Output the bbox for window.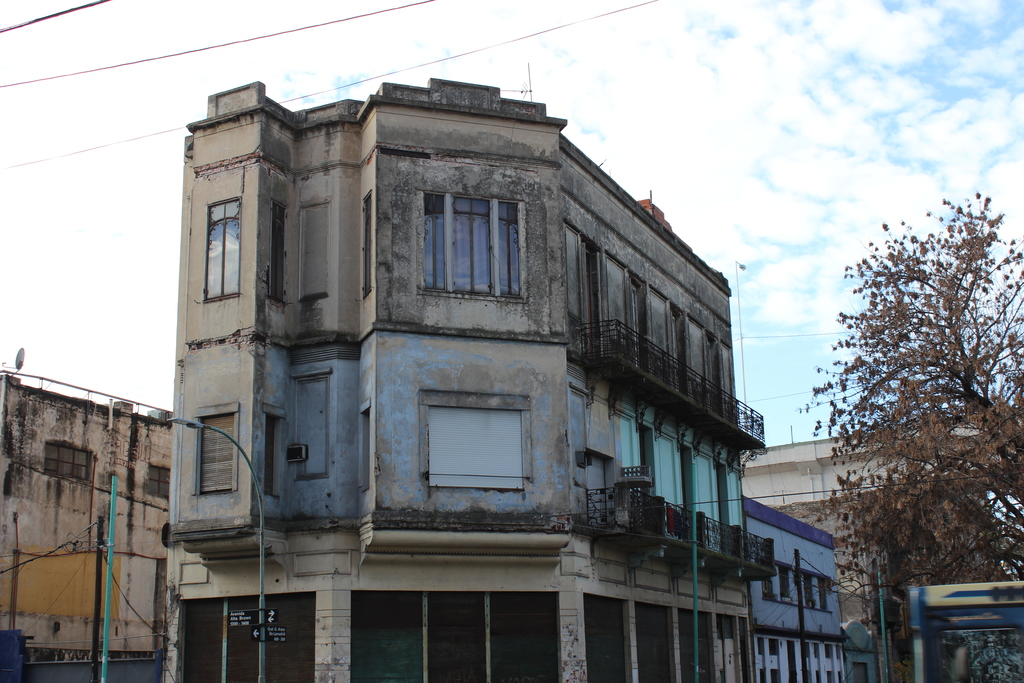
<bbox>396, 170, 527, 312</bbox>.
